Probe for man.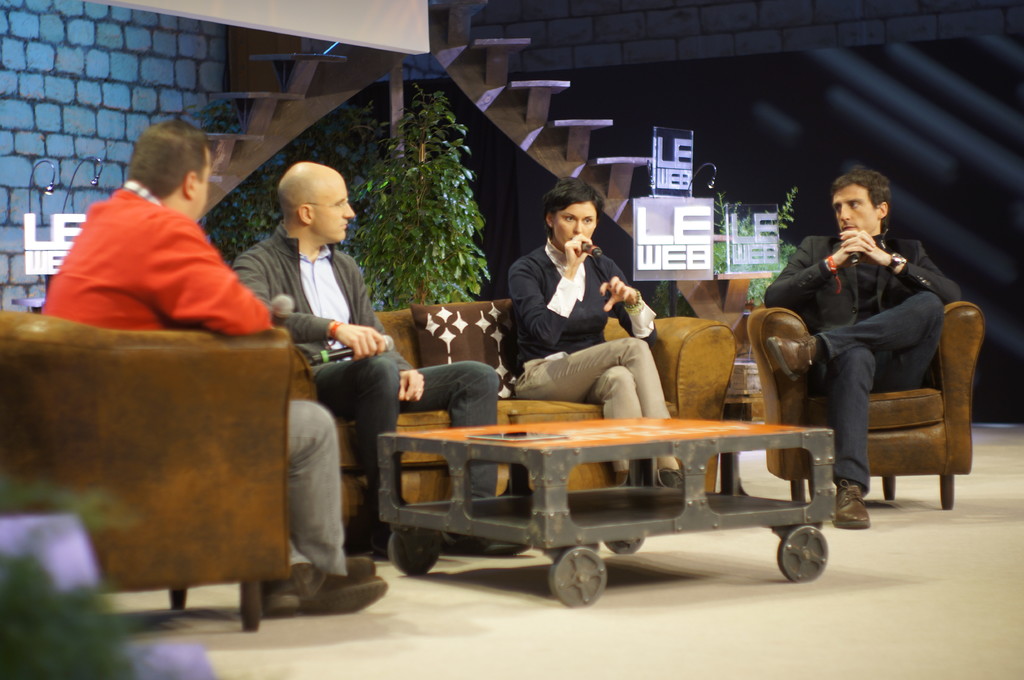
Probe result: bbox=(45, 120, 397, 621).
